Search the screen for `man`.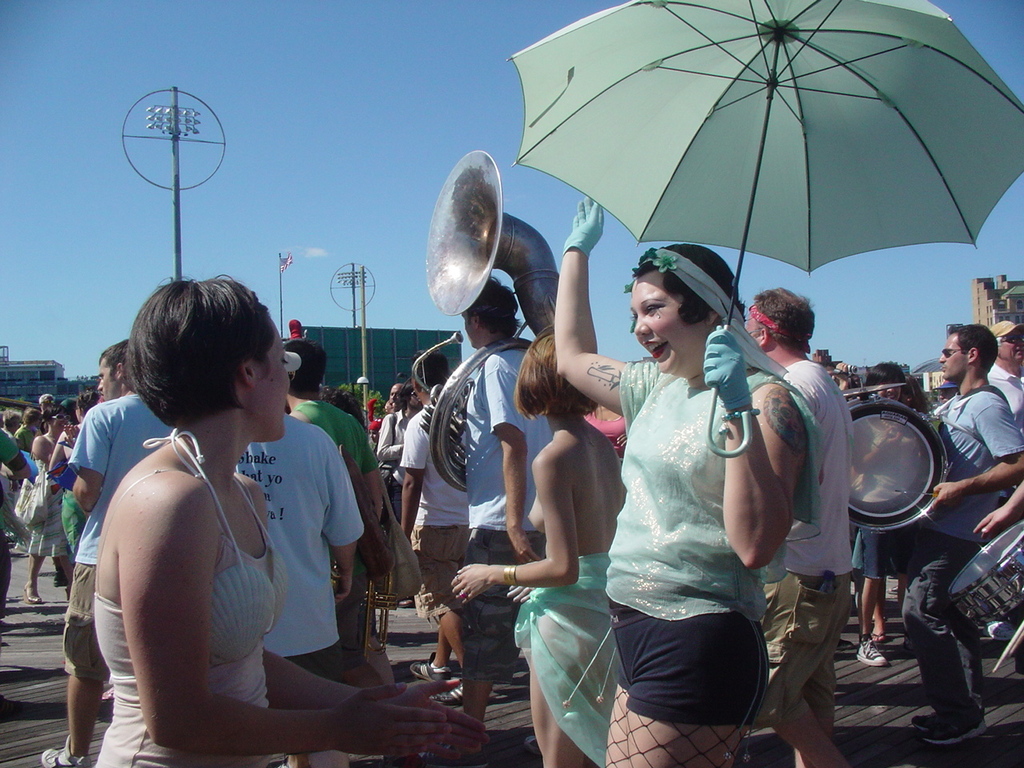
Found at locate(990, 321, 1023, 427).
